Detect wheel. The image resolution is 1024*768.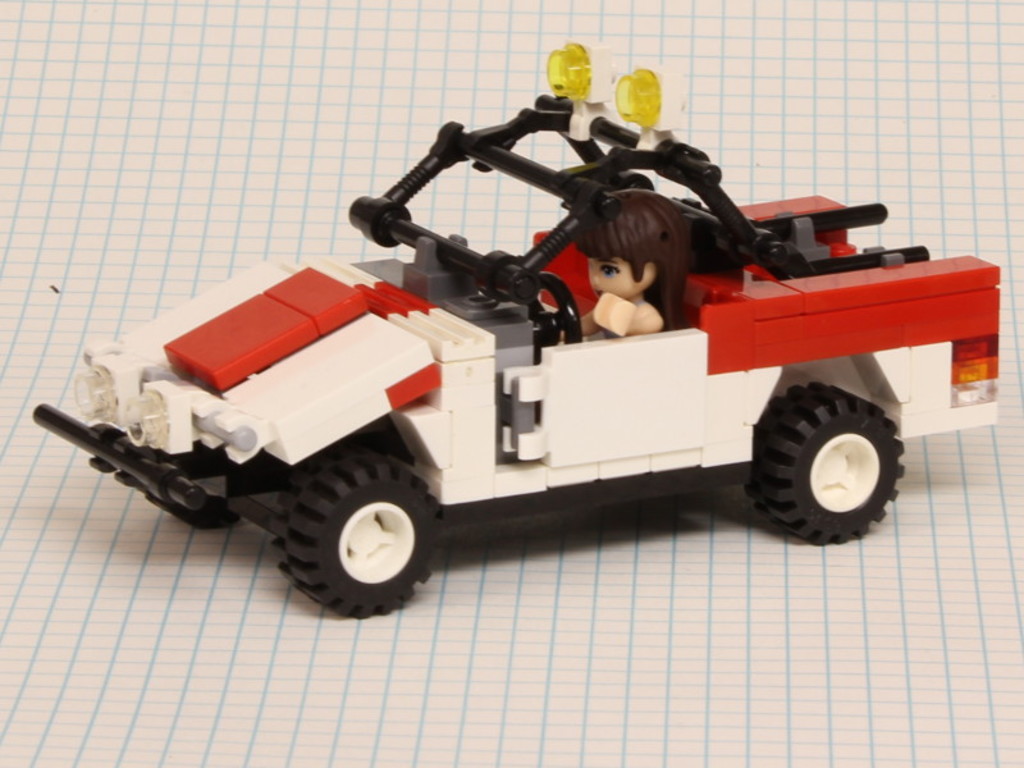
rect(744, 383, 904, 547).
